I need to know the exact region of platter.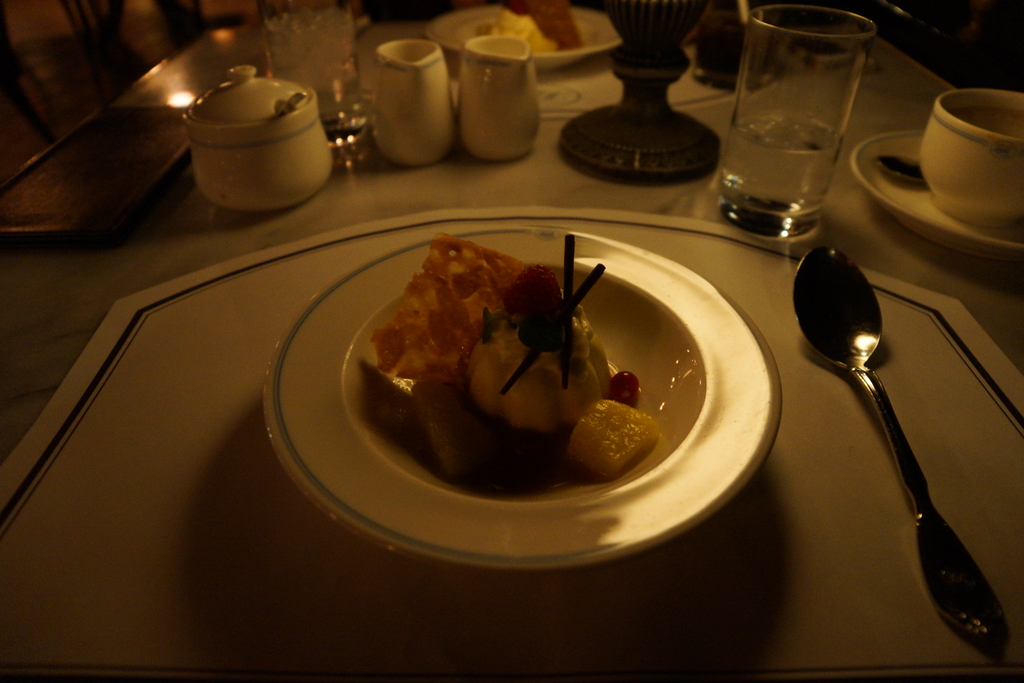
Region: bbox=[260, 227, 776, 579].
